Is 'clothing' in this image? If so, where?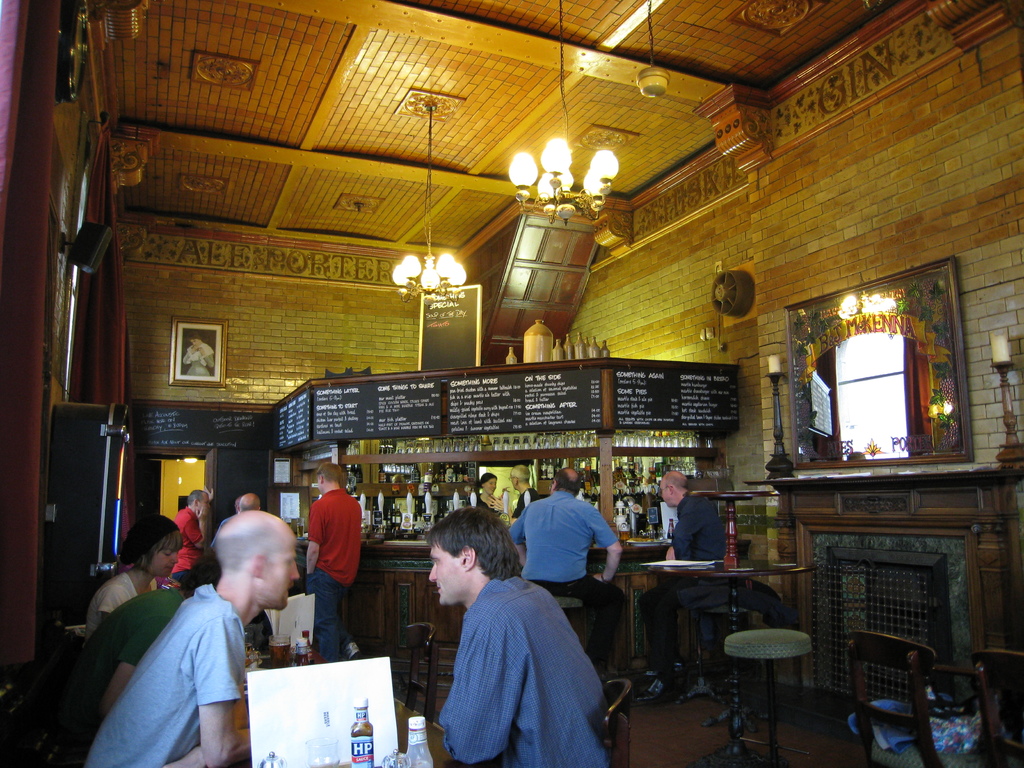
Yes, at [left=503, top=492, right=637, bottom=676].
